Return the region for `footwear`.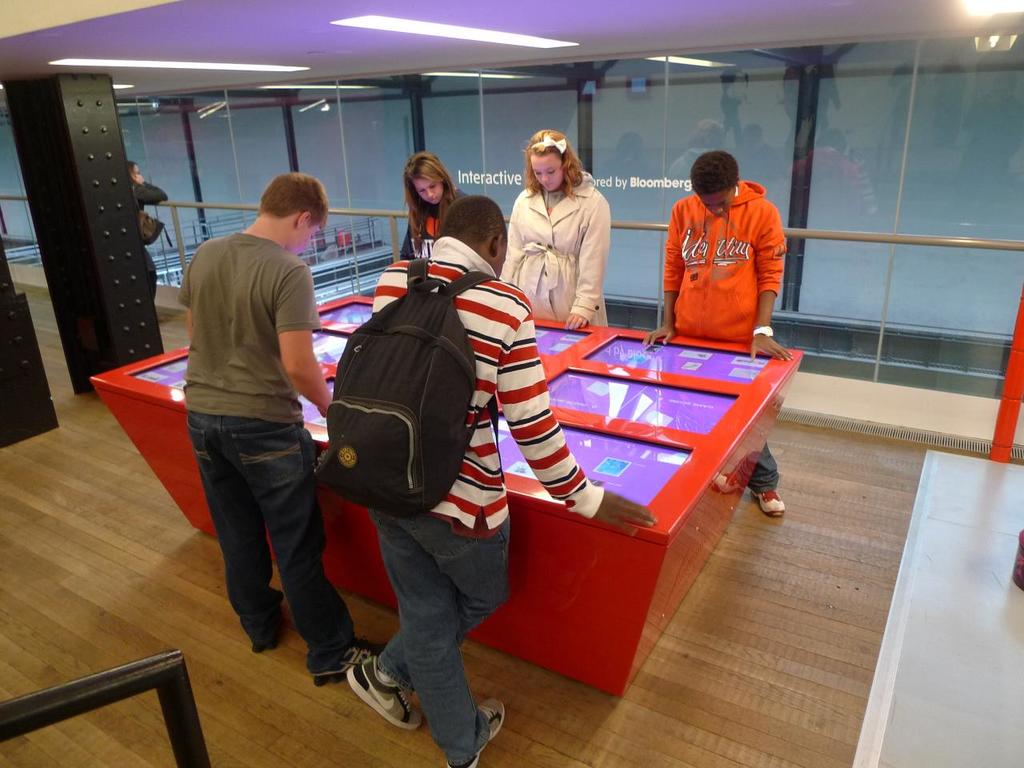
left=346, top=655, right=419, bottom=731.
